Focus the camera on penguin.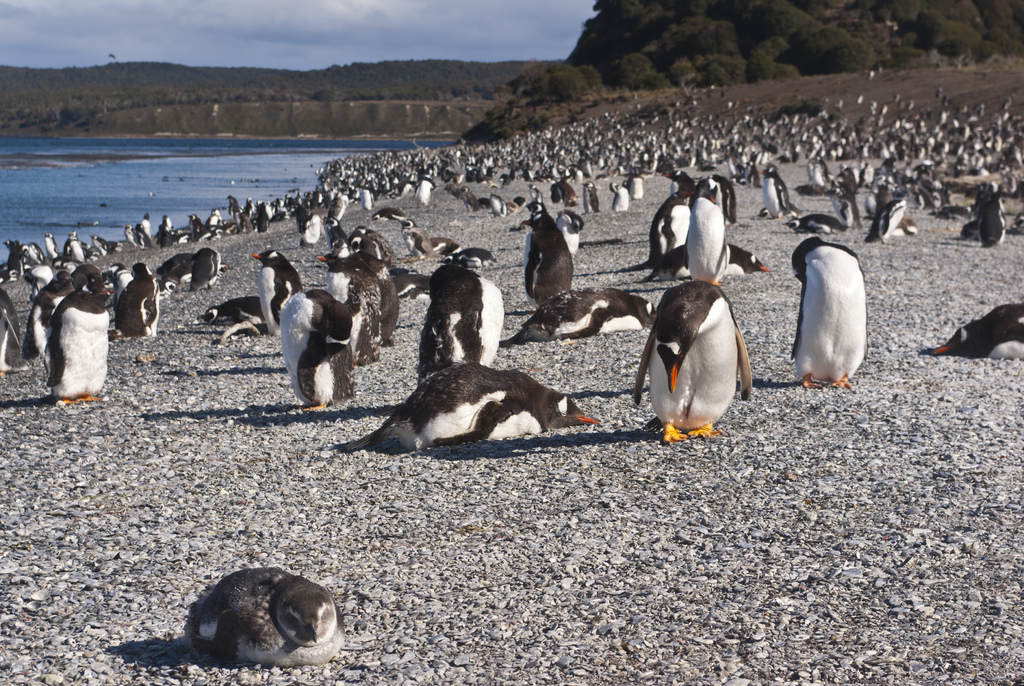
Focus region: [left=649, top=239, right=776, bottom=285].
